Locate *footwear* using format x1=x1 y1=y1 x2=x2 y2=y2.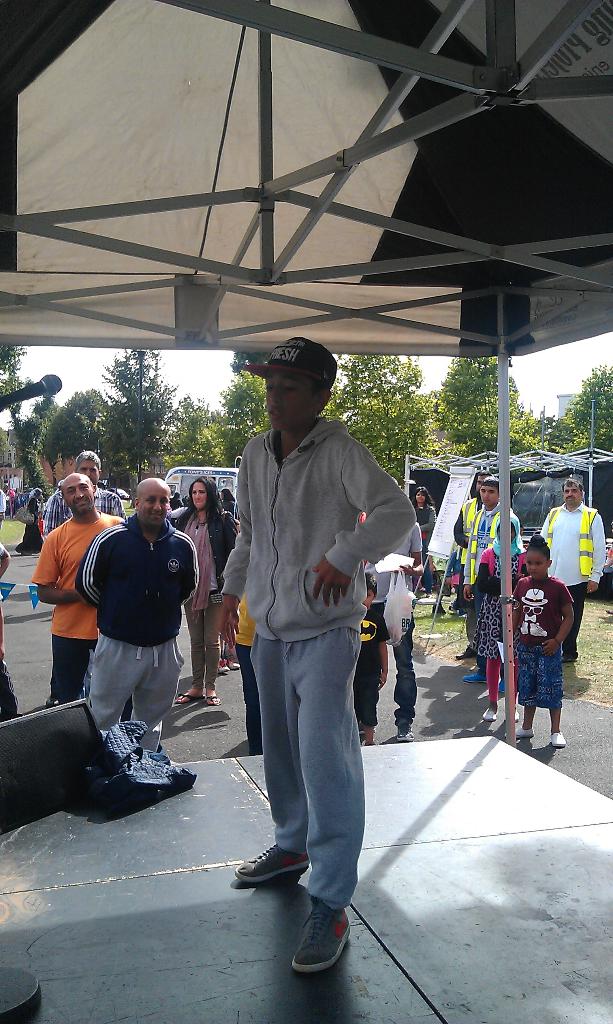
x1=454 y1=603 x2=472 y2=610.
